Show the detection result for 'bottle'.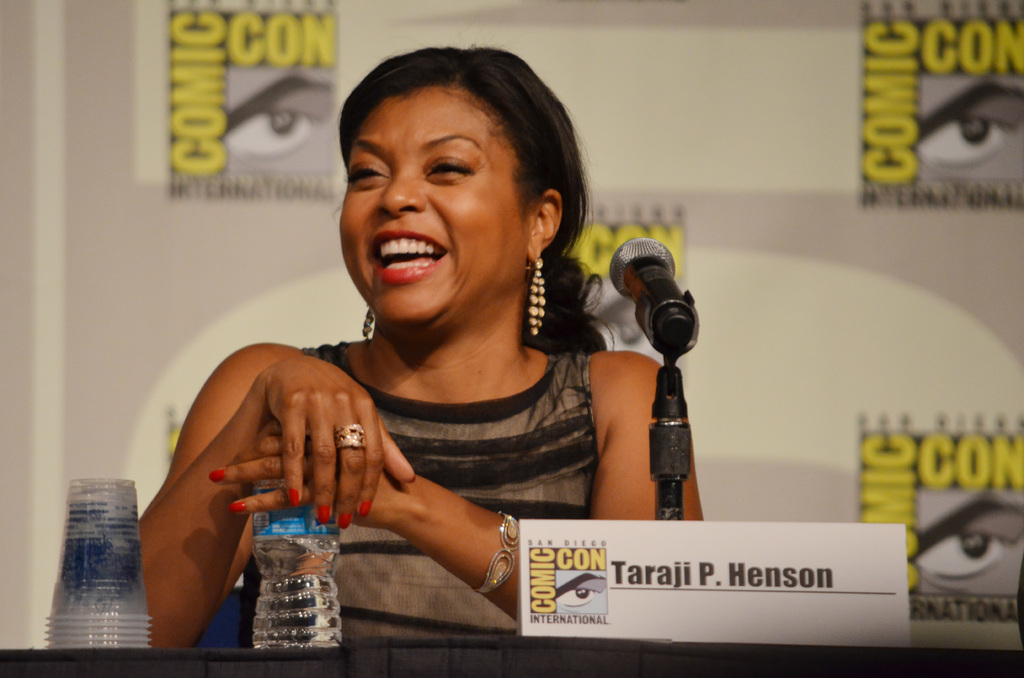
{"left": 250, "top": 448, "right": 342, "bottom": 653}.
